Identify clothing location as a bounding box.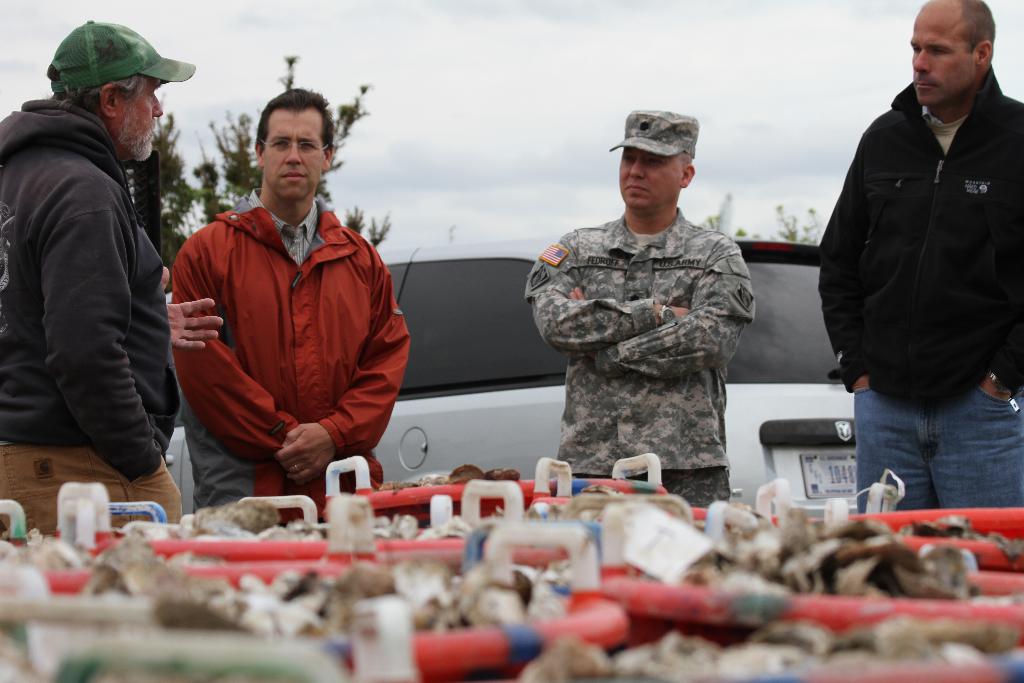
x1=0 y1=99 x2=173 y2=541.
